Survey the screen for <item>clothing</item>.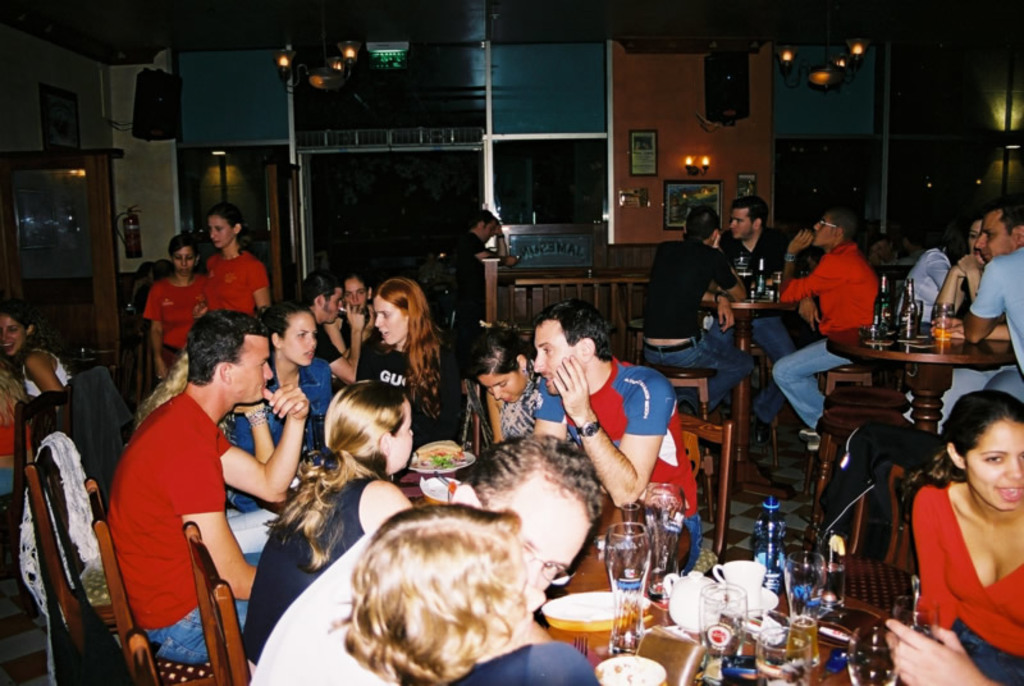
Survey found: 572 357 708 575.
